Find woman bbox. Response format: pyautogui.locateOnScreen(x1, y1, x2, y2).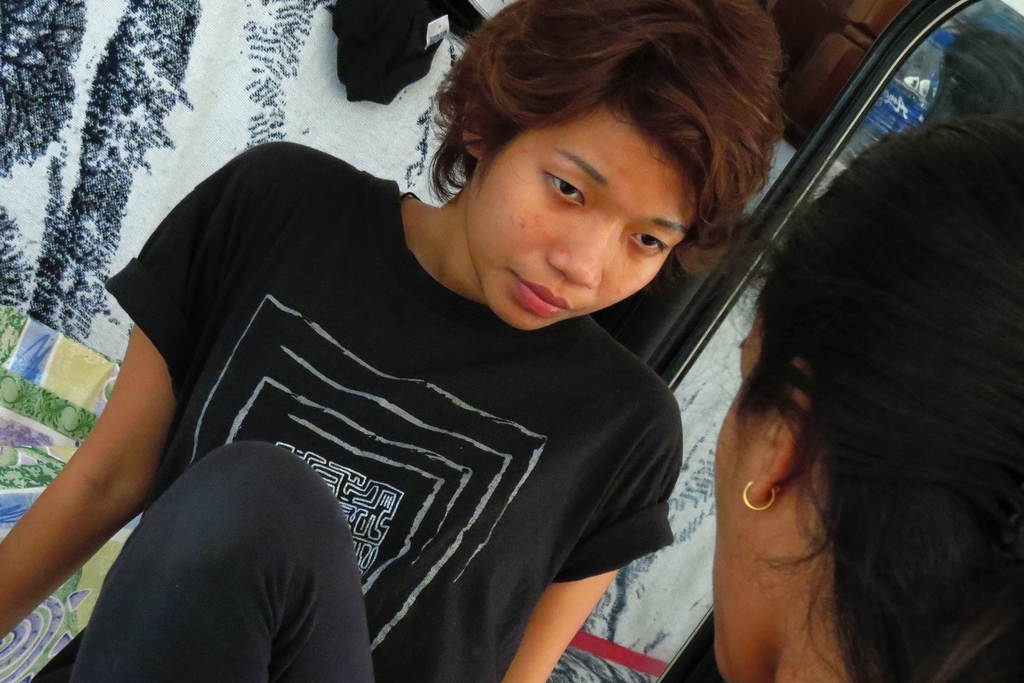
pyautogui.locateOnScreen(0, 0, 782, 682).
